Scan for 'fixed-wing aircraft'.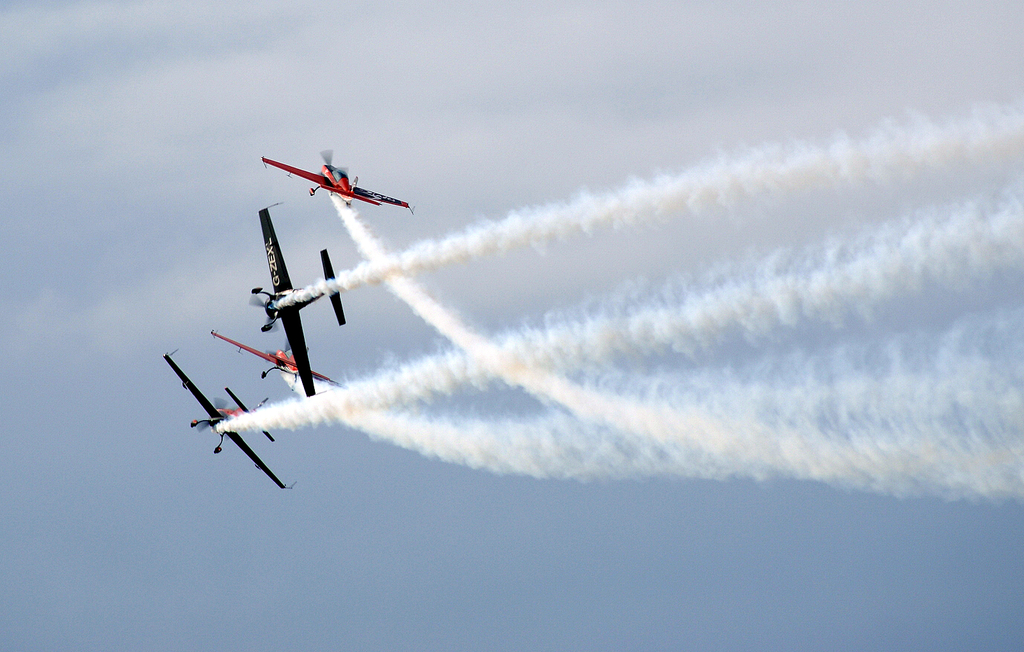
Scan result: Rect(211, 330, 344, 389).
